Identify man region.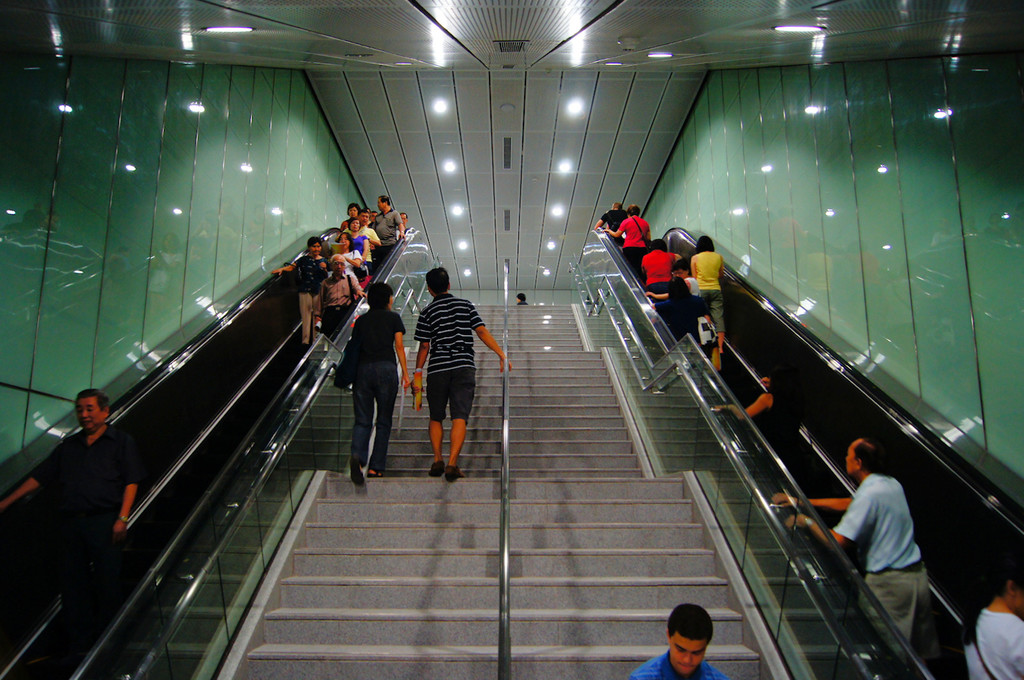
Region: [0, 389, 135, 676].
